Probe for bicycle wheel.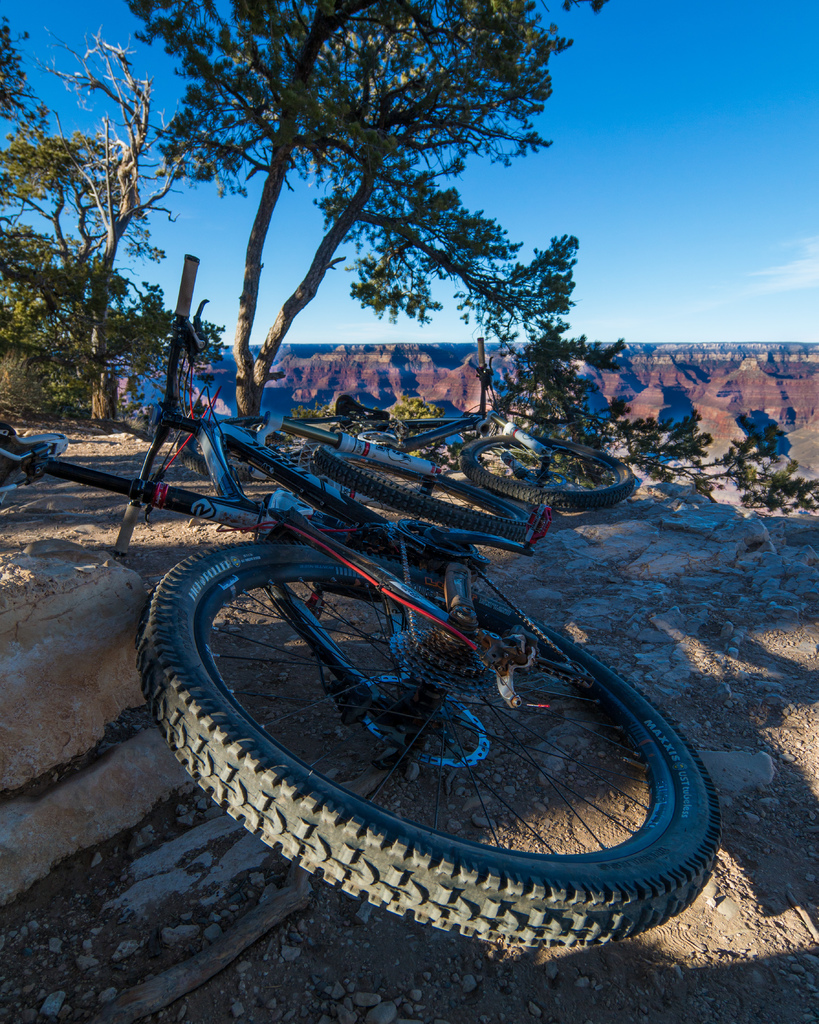
Probe result: [left=460, top=428, right=633, bottom=513].
